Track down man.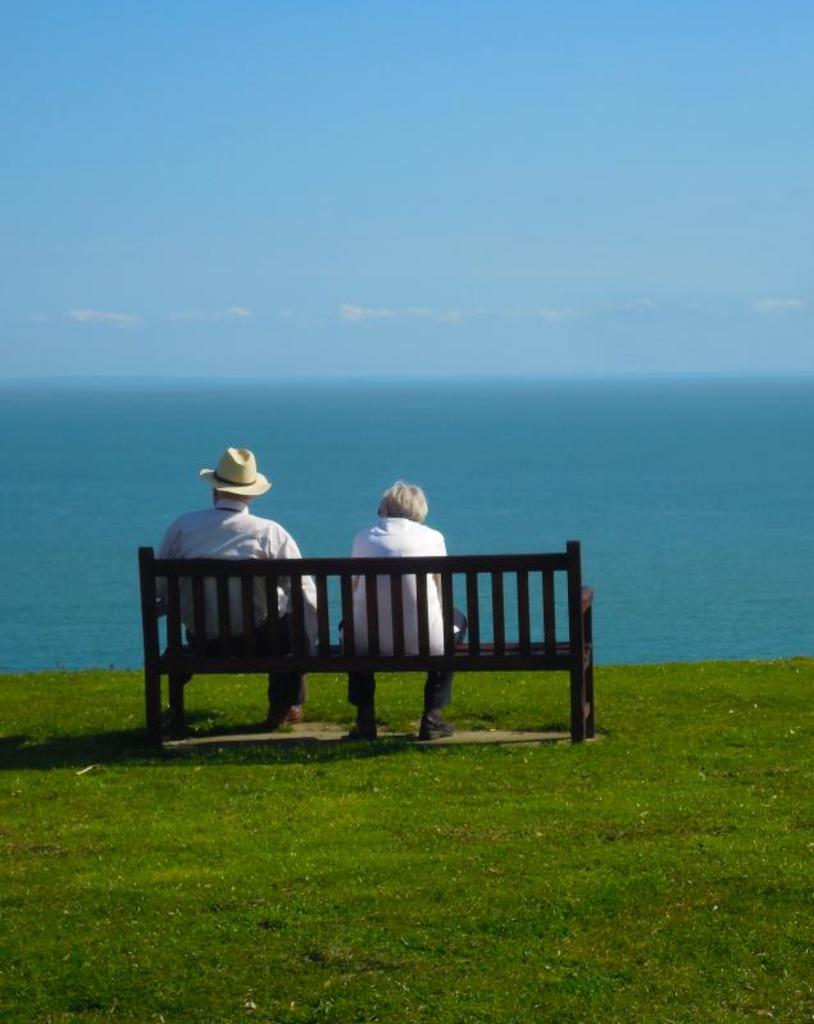
Tracked to bbox=[154, 445, 324, 734].
